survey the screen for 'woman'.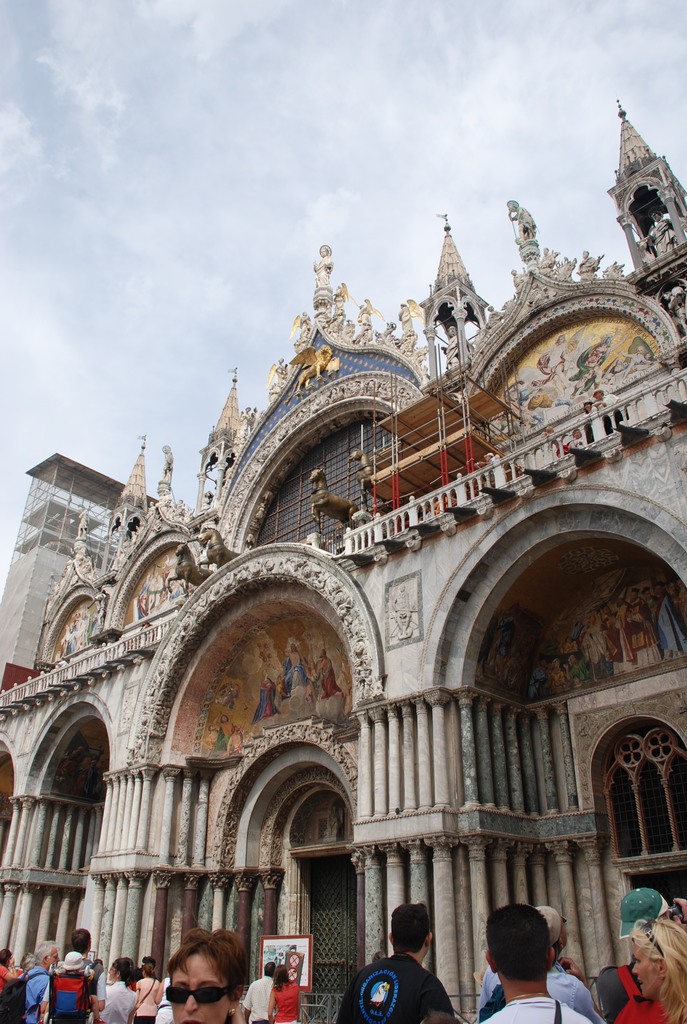
Survey found: [251, 668, 281, 724].
